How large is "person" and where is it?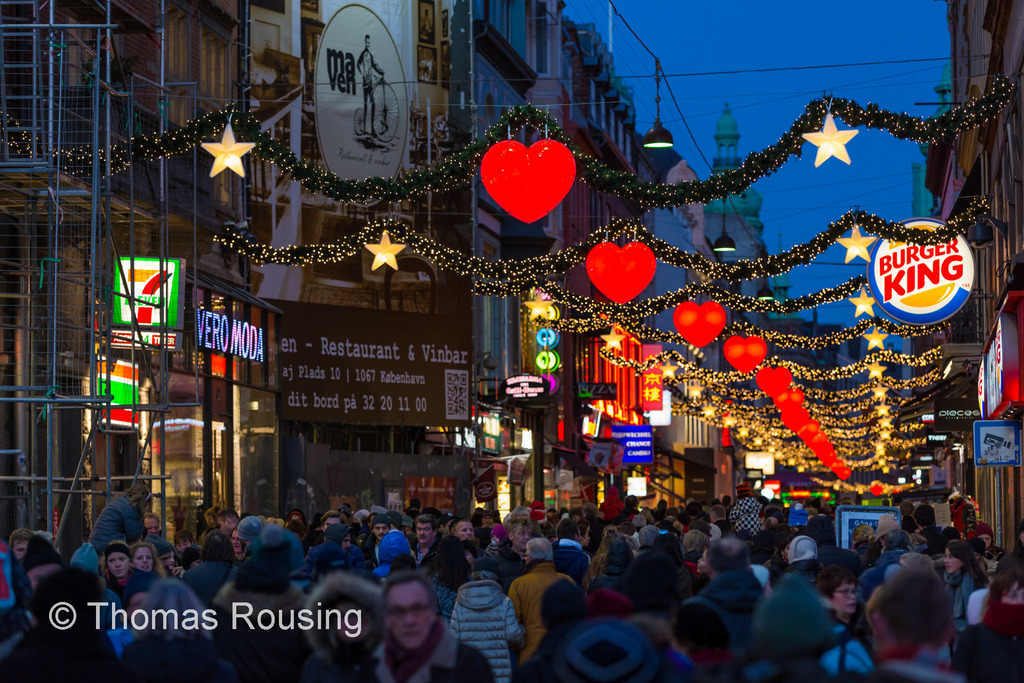
Bounding box: (left=867, top=552, right=966, bottom=682).
